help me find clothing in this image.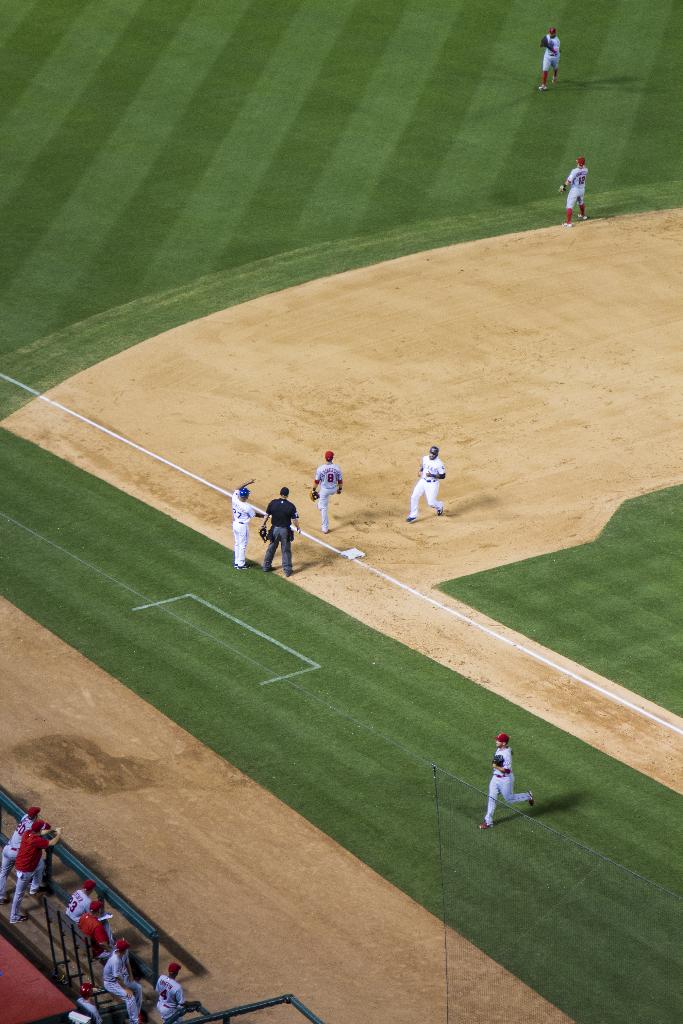
Found it: locate(475, 741, 544, 829).
